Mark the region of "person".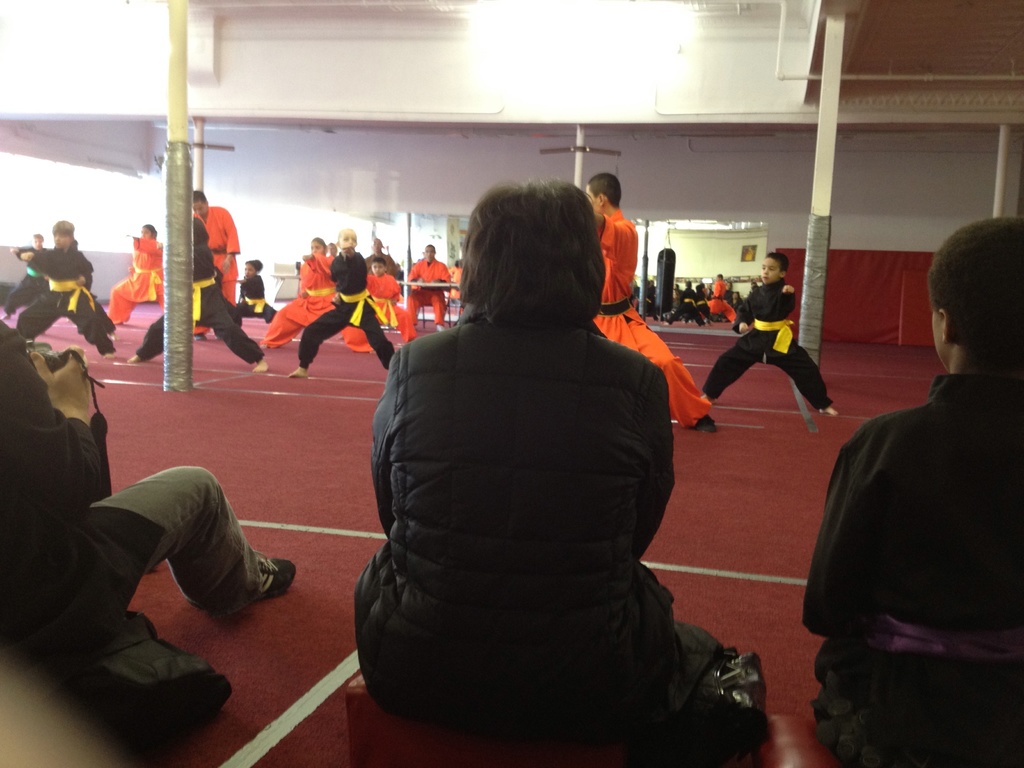
Region: bbox(130, 209, 271, 373).
